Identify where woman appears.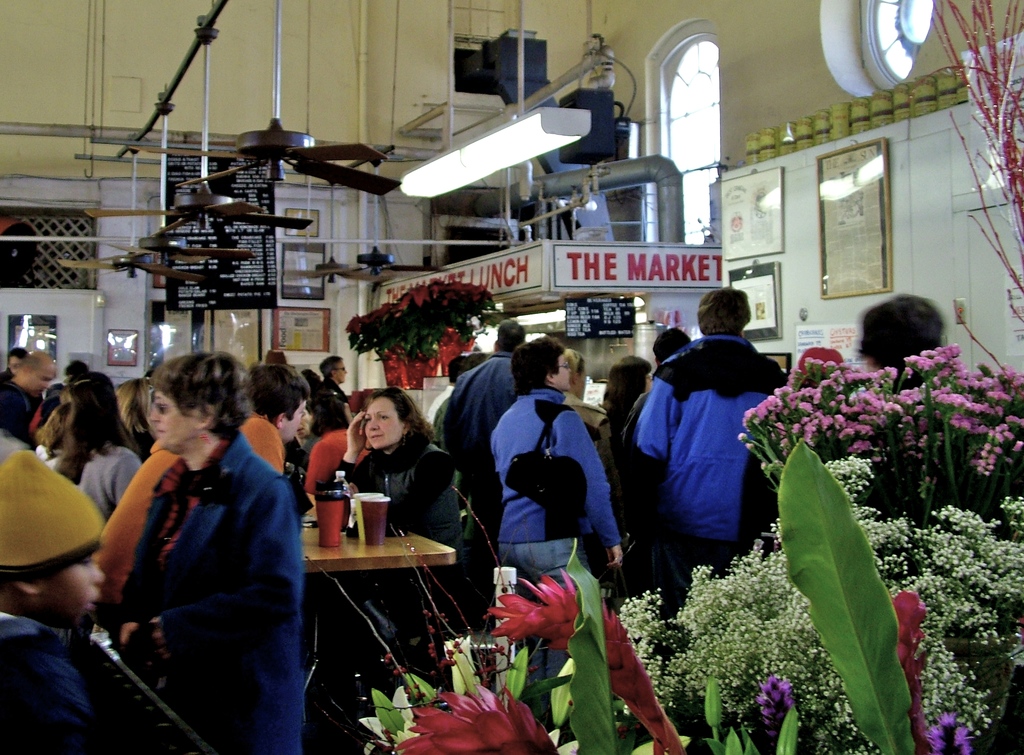
Appears at 54/376/133/523.
